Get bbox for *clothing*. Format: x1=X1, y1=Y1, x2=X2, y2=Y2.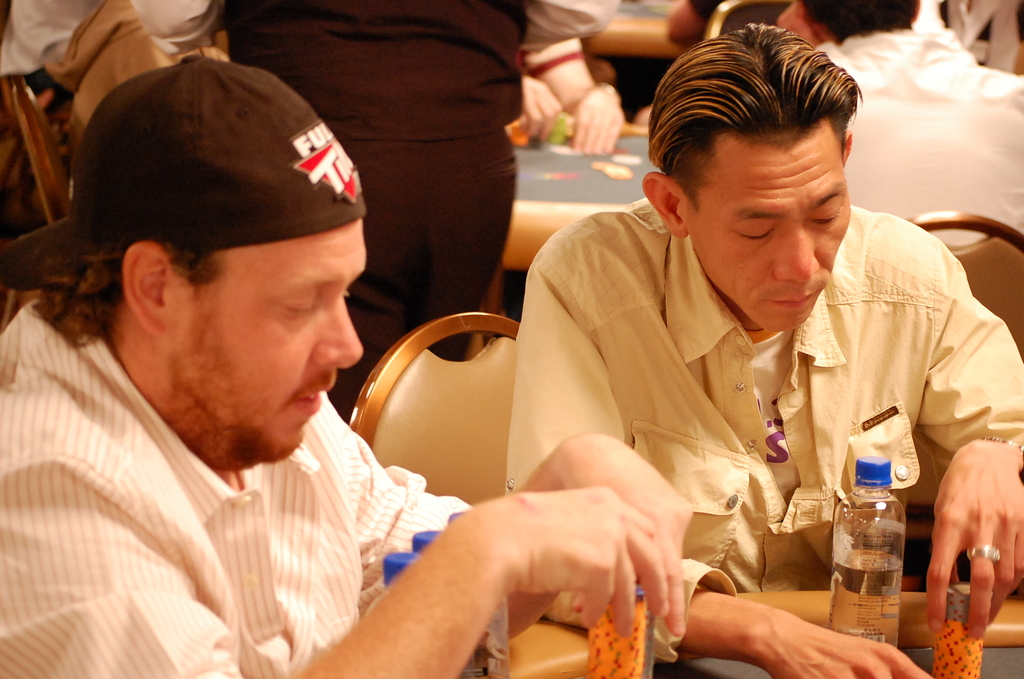
x1=0, y1=0, x2=220, y2=143.
